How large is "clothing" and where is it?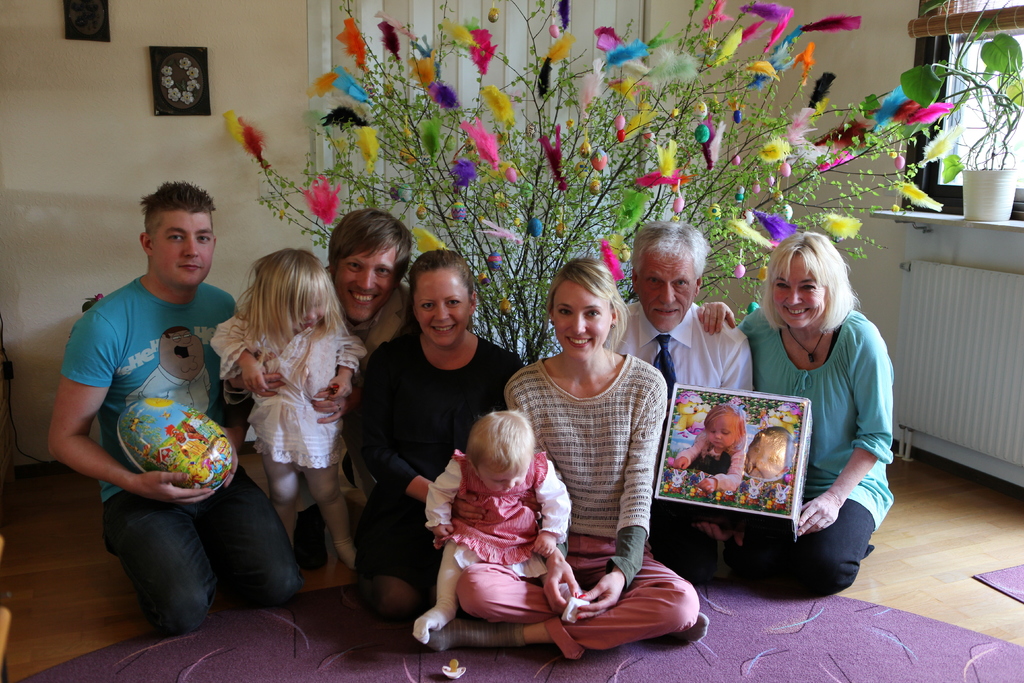
Bounding box: BBox(404, 445, 589, 614).
